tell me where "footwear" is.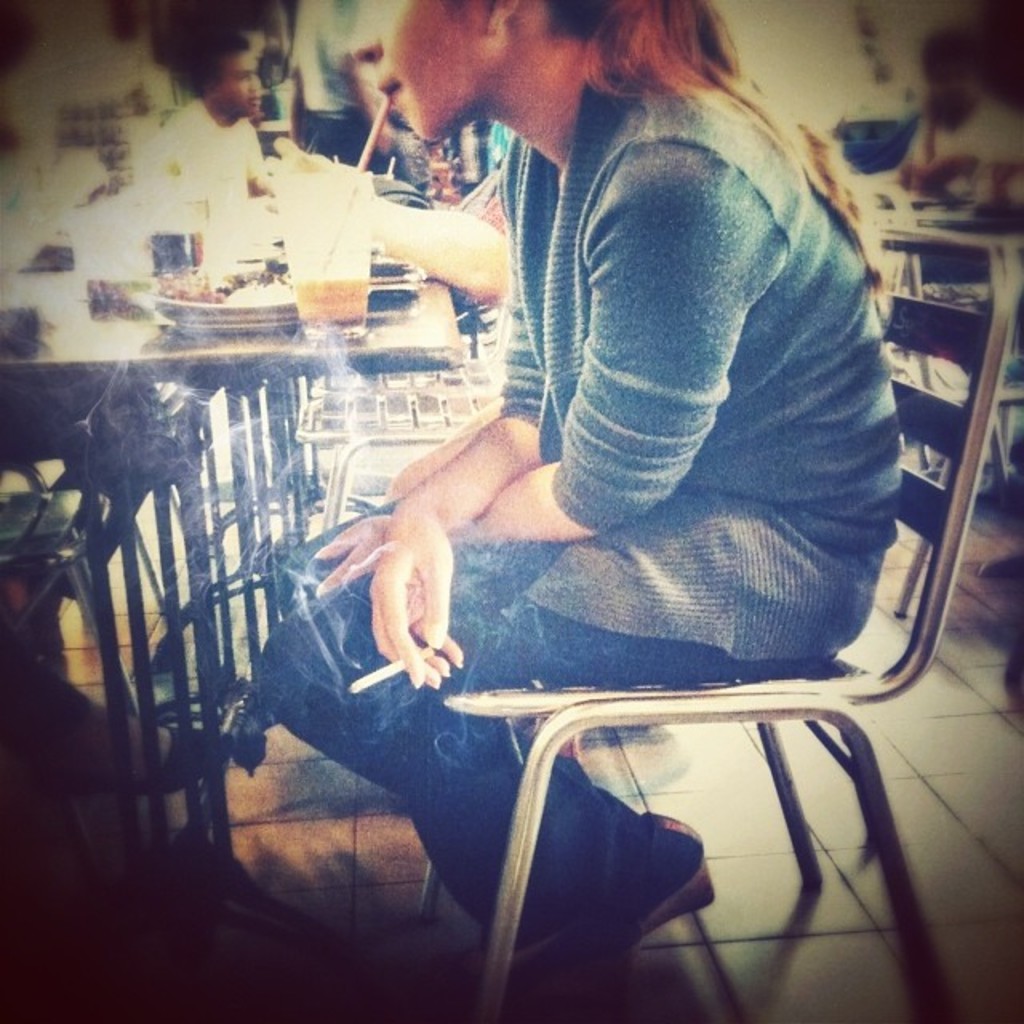
"footwear" is at locate(414, 805, 731, 1006).
